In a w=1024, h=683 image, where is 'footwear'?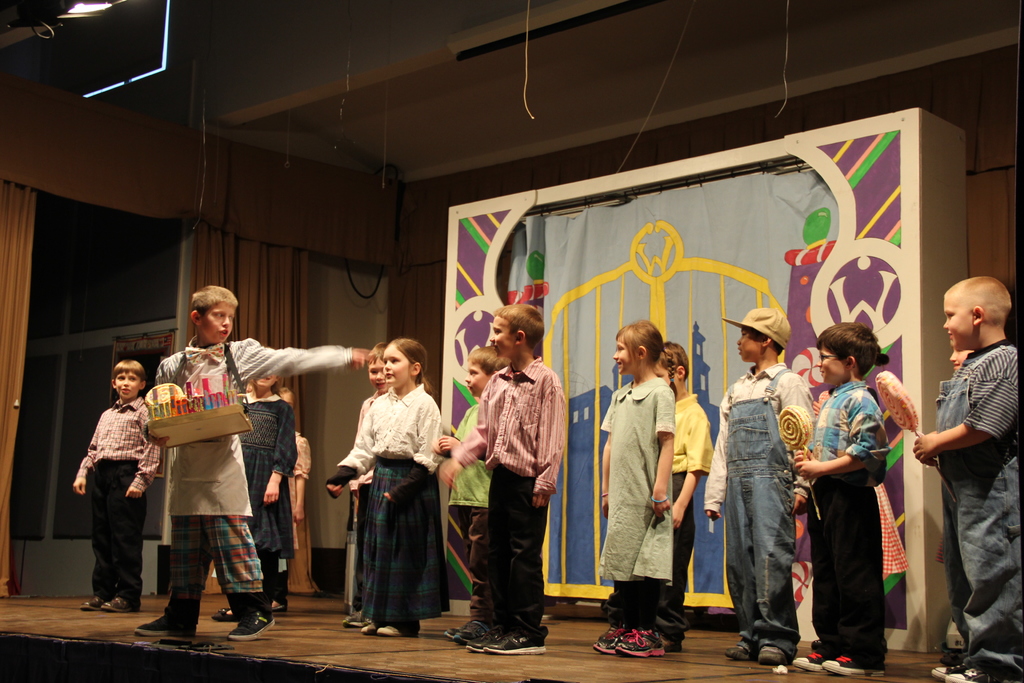
l=82, t=597, r=97, b=614.
